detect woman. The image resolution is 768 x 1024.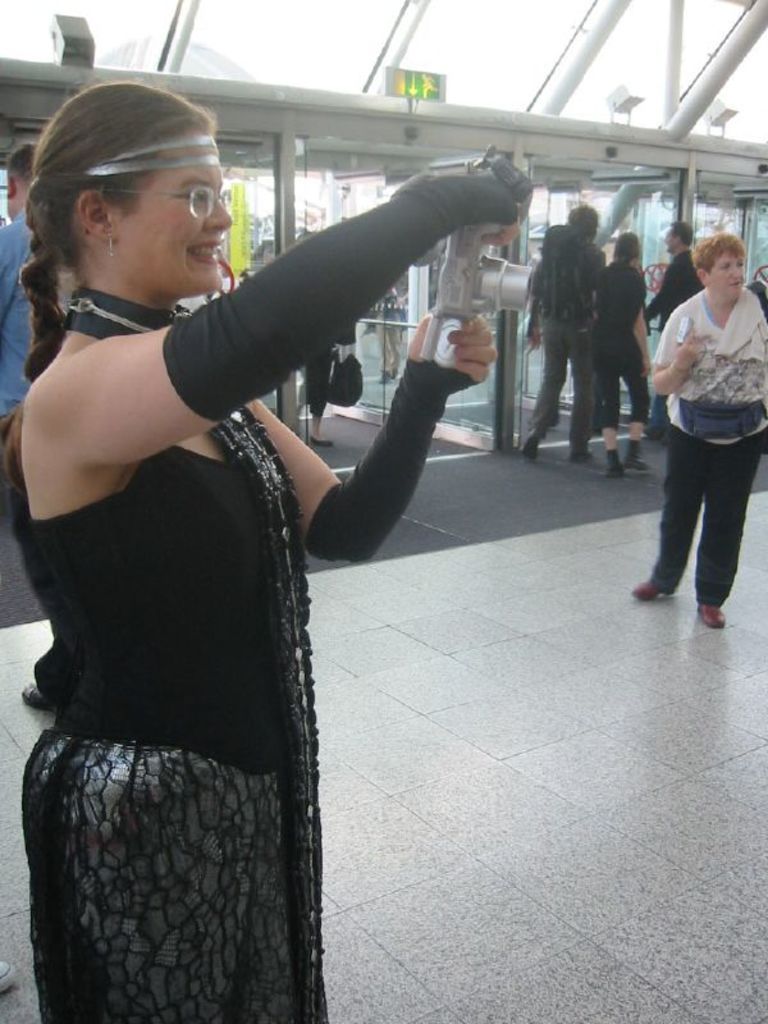
(x1=516, y1=221, x2=616, y2=468).
